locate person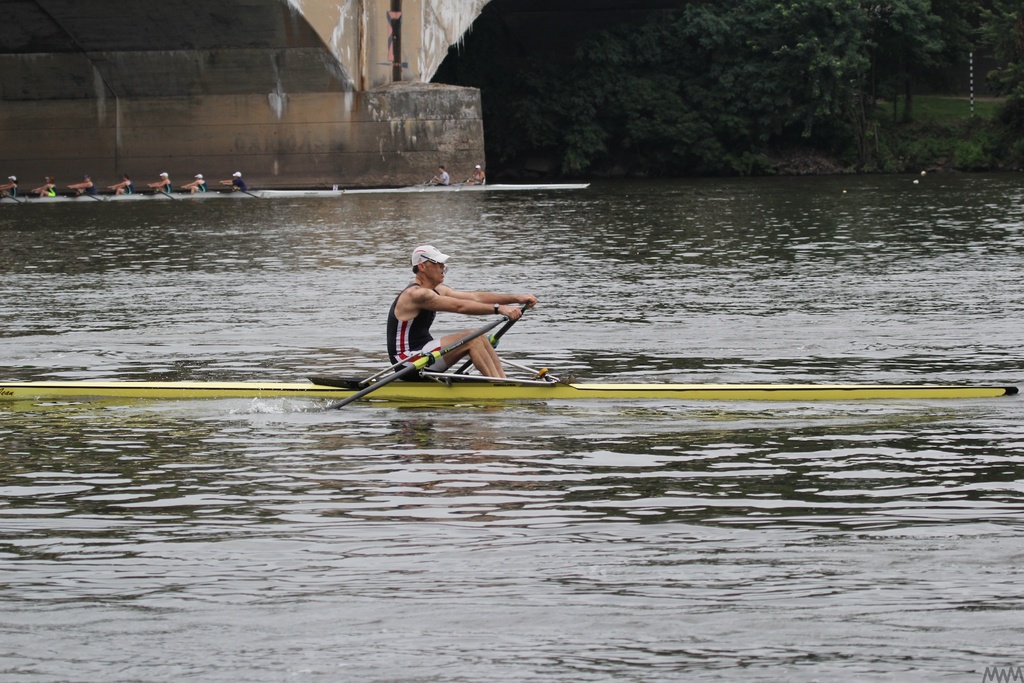
x1=179, y1=170, x2=208, y2=196
